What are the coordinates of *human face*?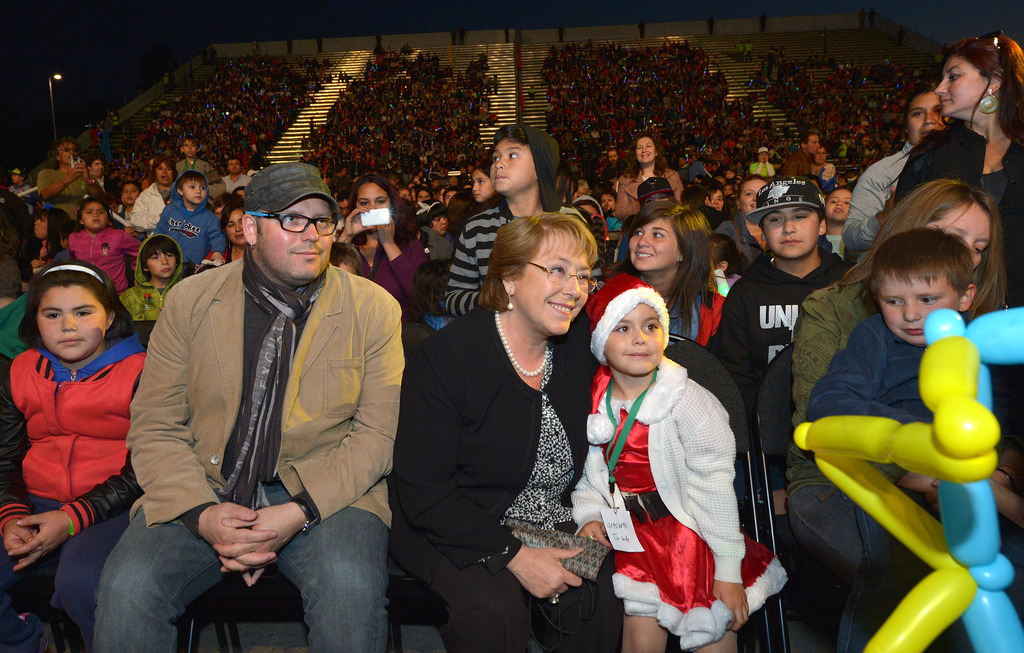
(29, 214, 46, 238).
